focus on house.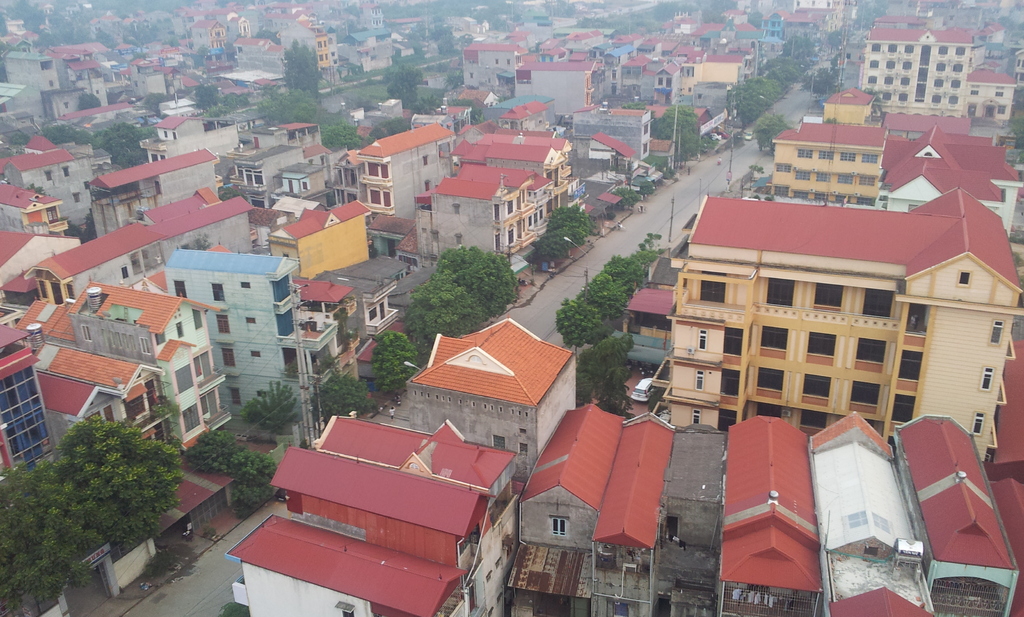
Focused at x1=589, y1=417, x2=661, y2=563.
